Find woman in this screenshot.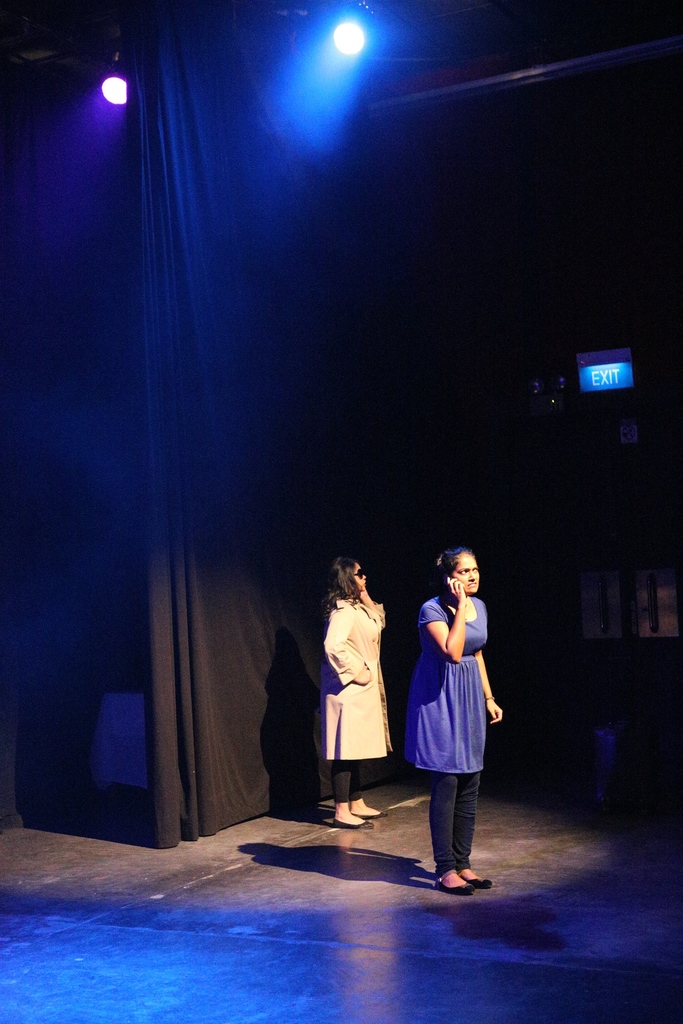
The bounding box for woman is <region>315, 550, 393, 832</region>.
